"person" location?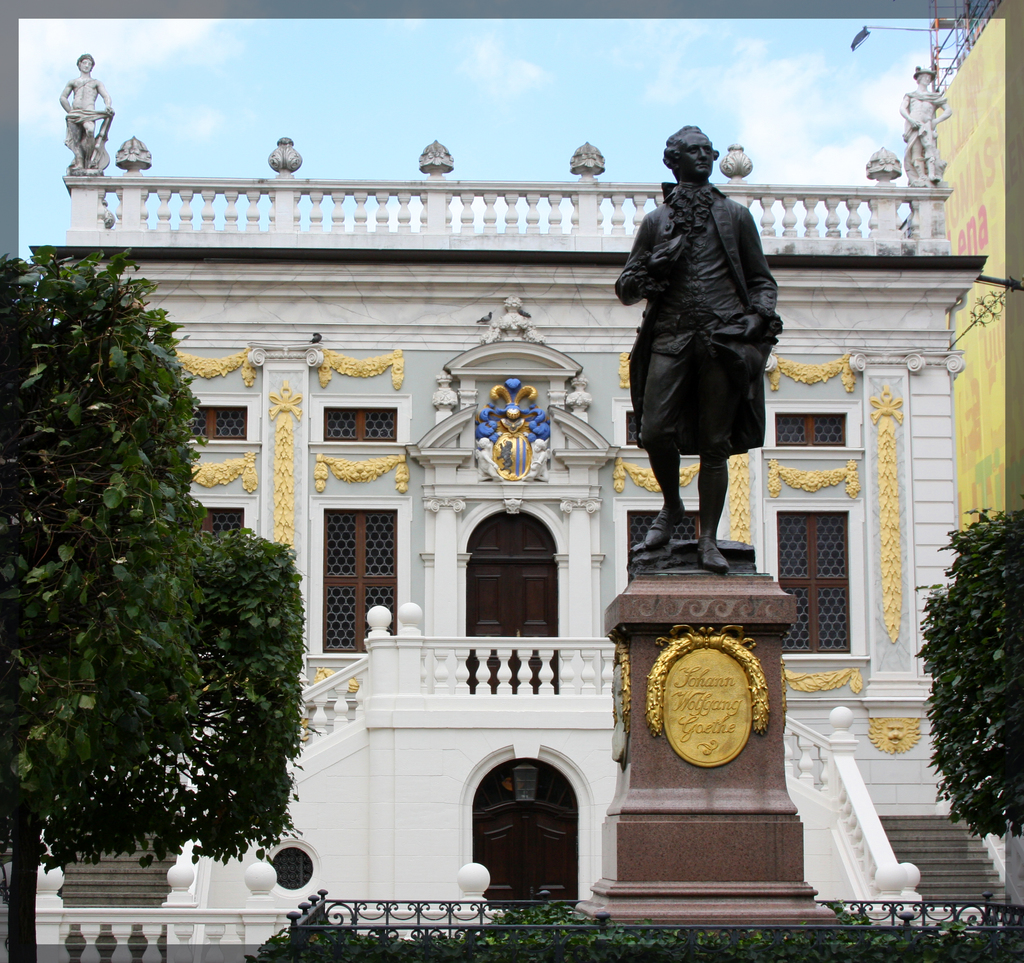
box=[609, 106, 780, 597]
